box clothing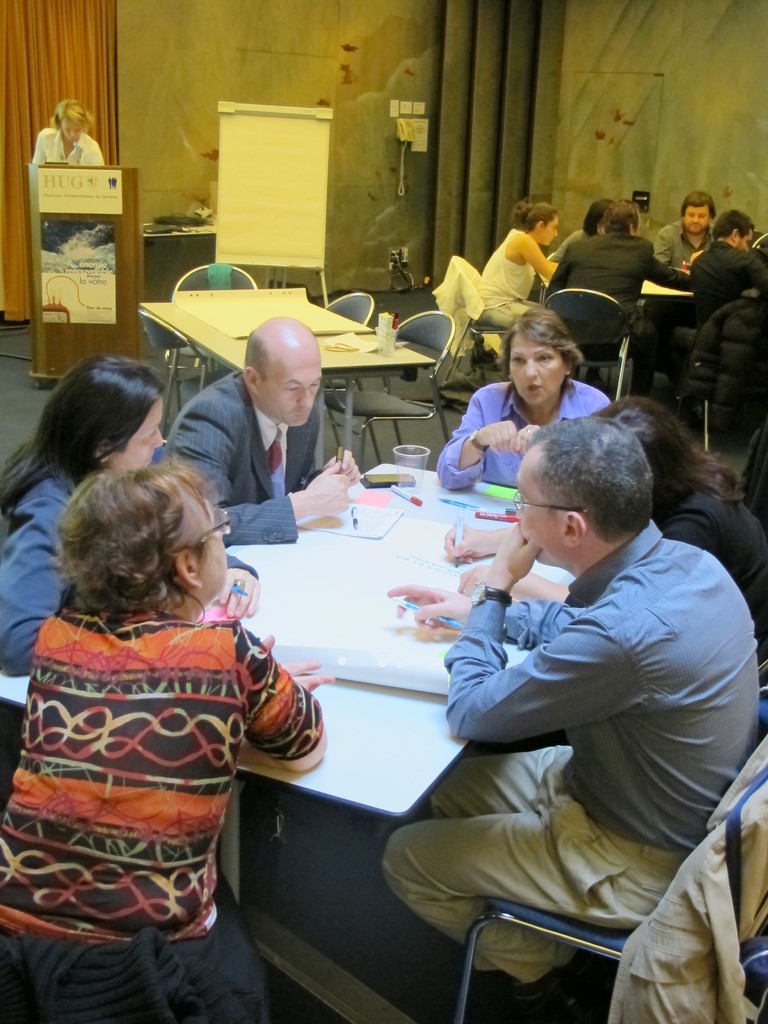
rect(31, 131, 109, 166)
